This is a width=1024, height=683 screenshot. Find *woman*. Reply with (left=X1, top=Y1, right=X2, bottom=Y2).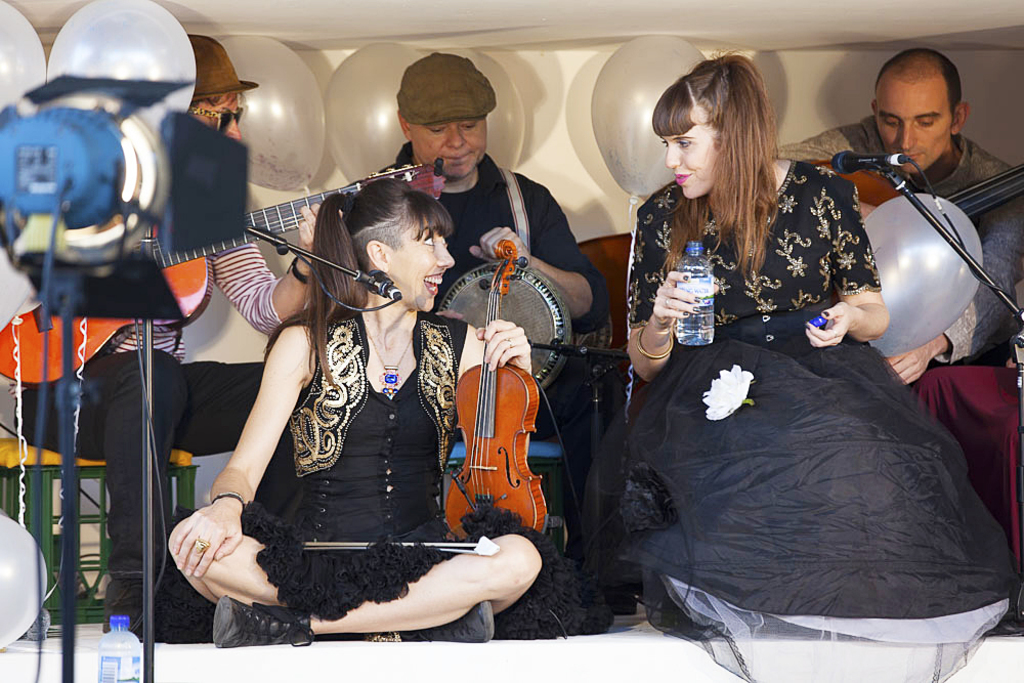
(left=173, top=165, right=598, bottom=649).
